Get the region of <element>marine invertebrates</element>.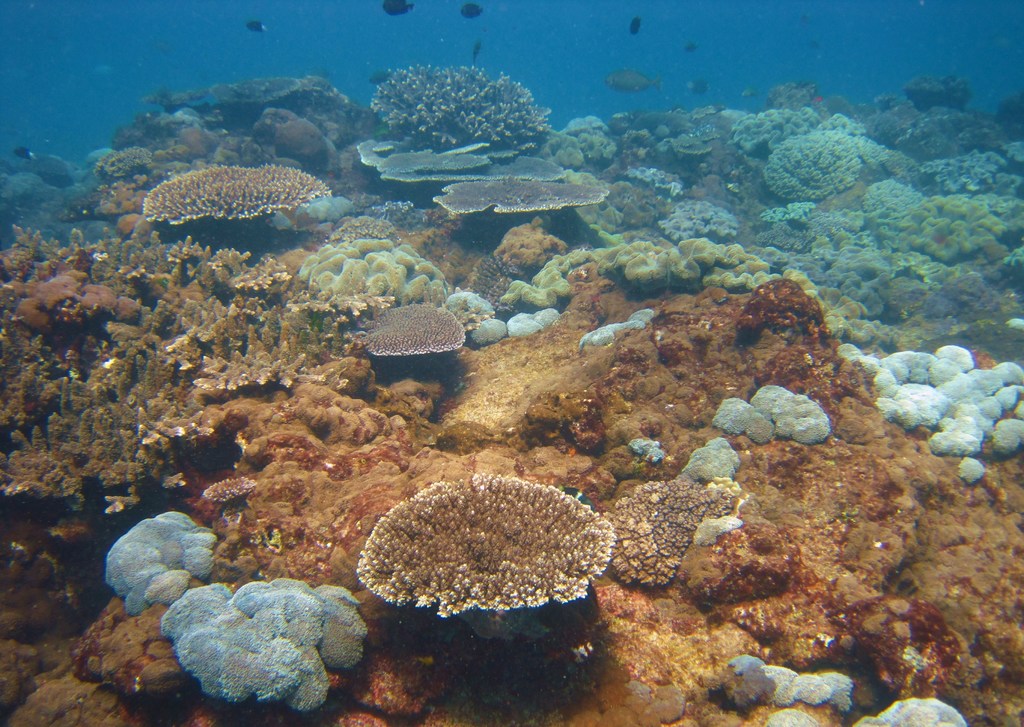
box=[766, 129, 875, 207].
